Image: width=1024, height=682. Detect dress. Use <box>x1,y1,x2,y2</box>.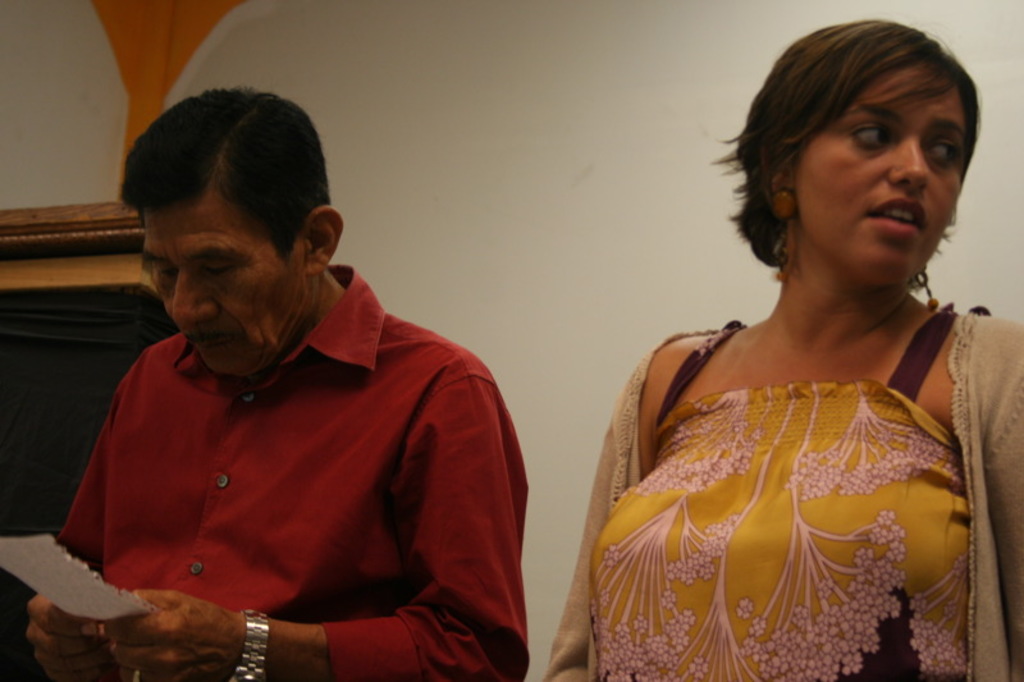
<box>589,380,969,681</box>.
